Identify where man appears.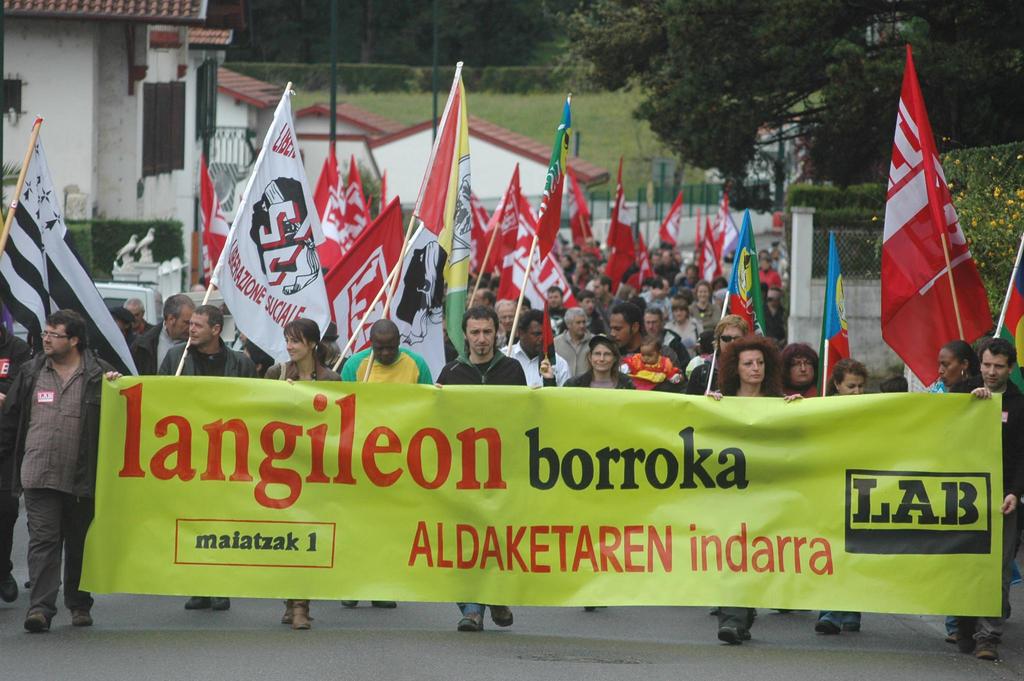
Appears at [left=0, top=310, right=122, bottom=630].
